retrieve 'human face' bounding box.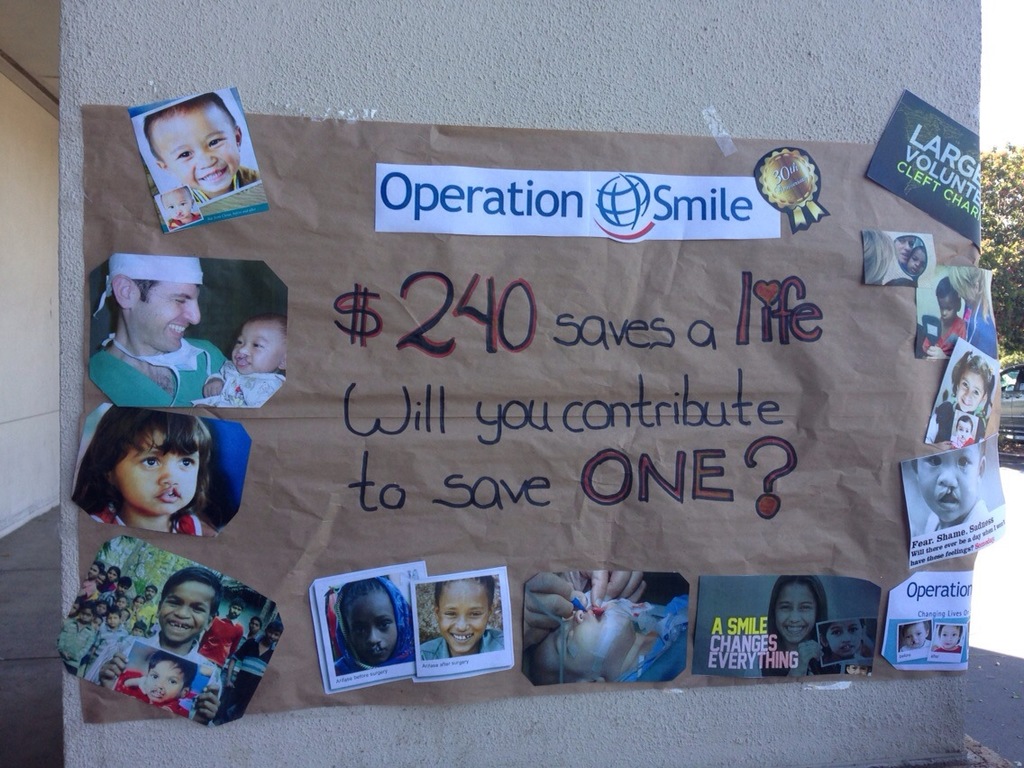
Bounding box: [347,591,395,661].
